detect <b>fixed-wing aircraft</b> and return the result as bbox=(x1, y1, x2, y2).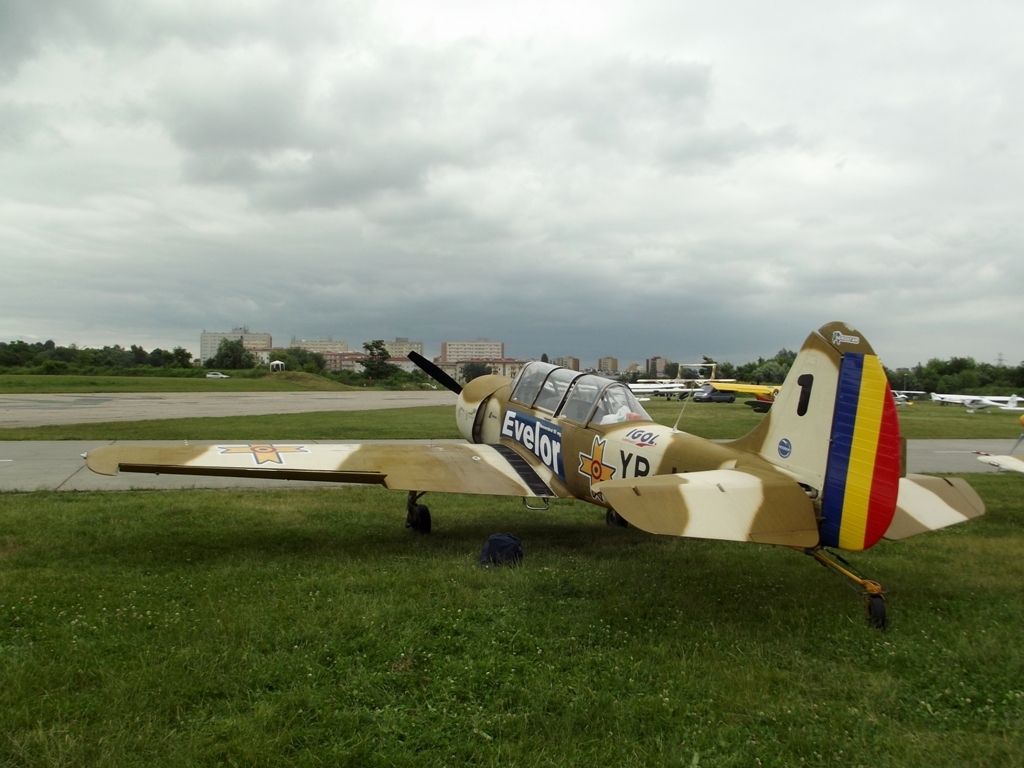
bbox=(72, 315, 993, 635).
